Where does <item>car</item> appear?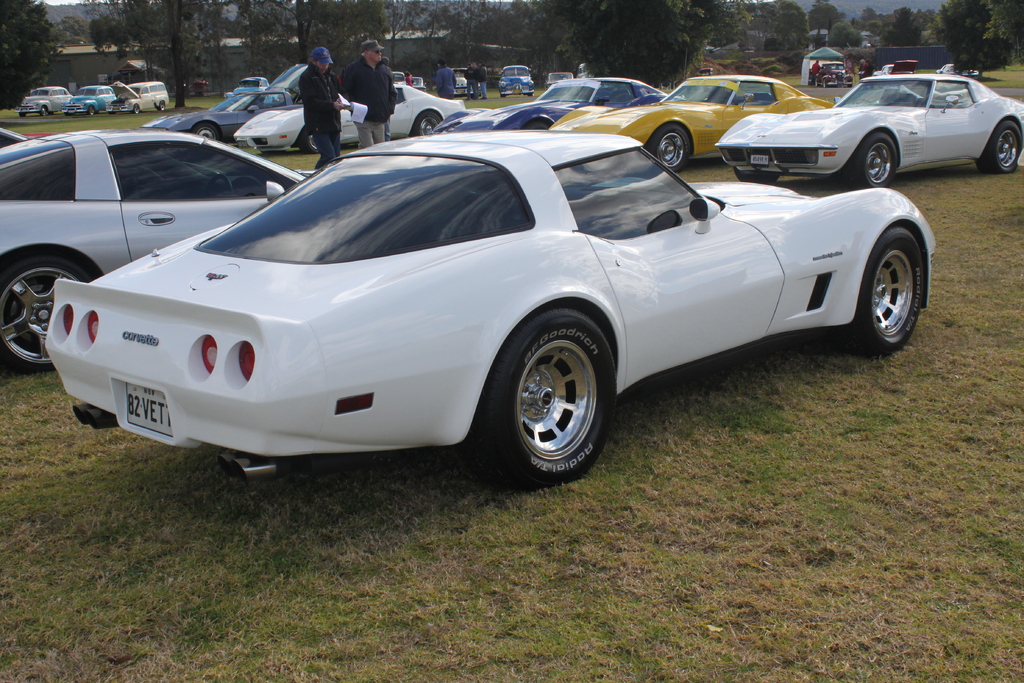
Appears at Rect(42, 133, 939, 486).
